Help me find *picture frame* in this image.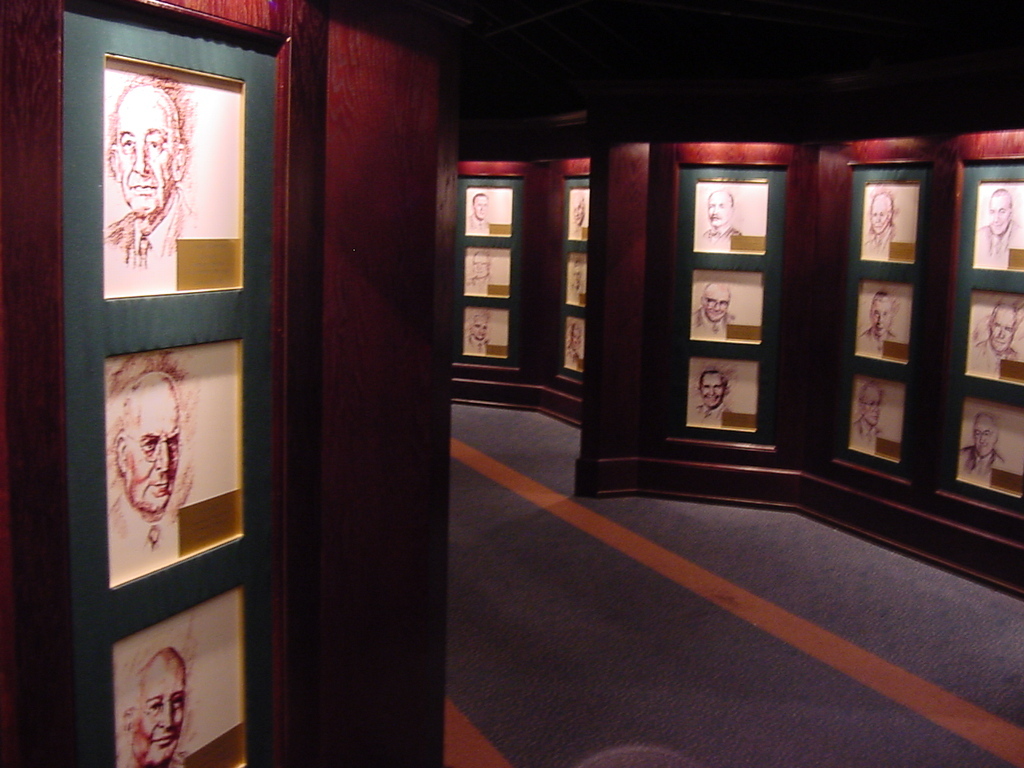
Found it: [554,172,588,379].
